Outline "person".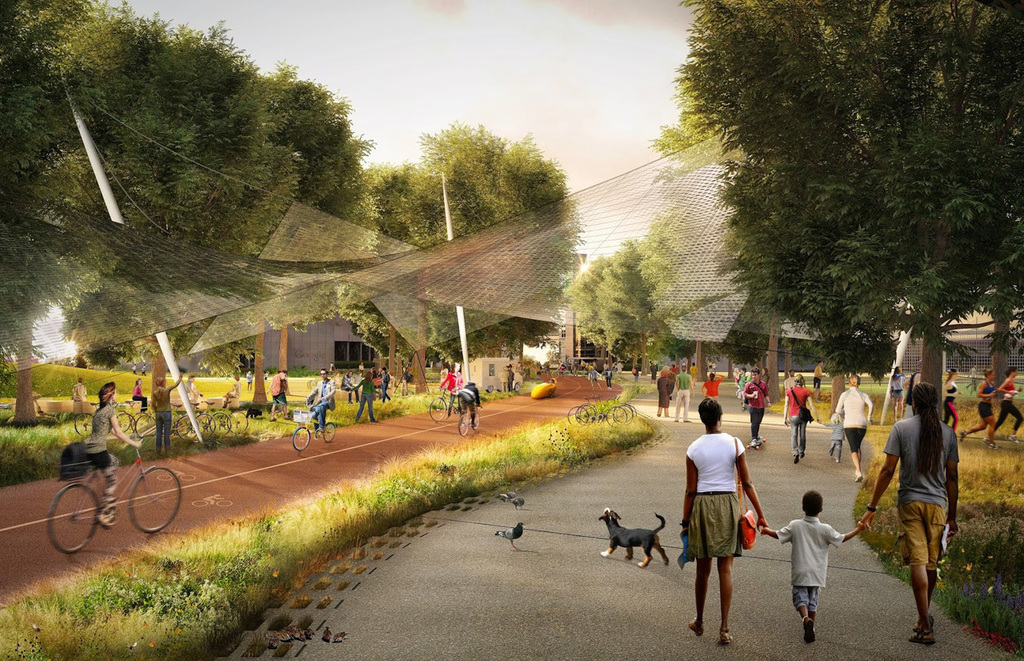
Outline: Rect(454, 381, 482, 424).
